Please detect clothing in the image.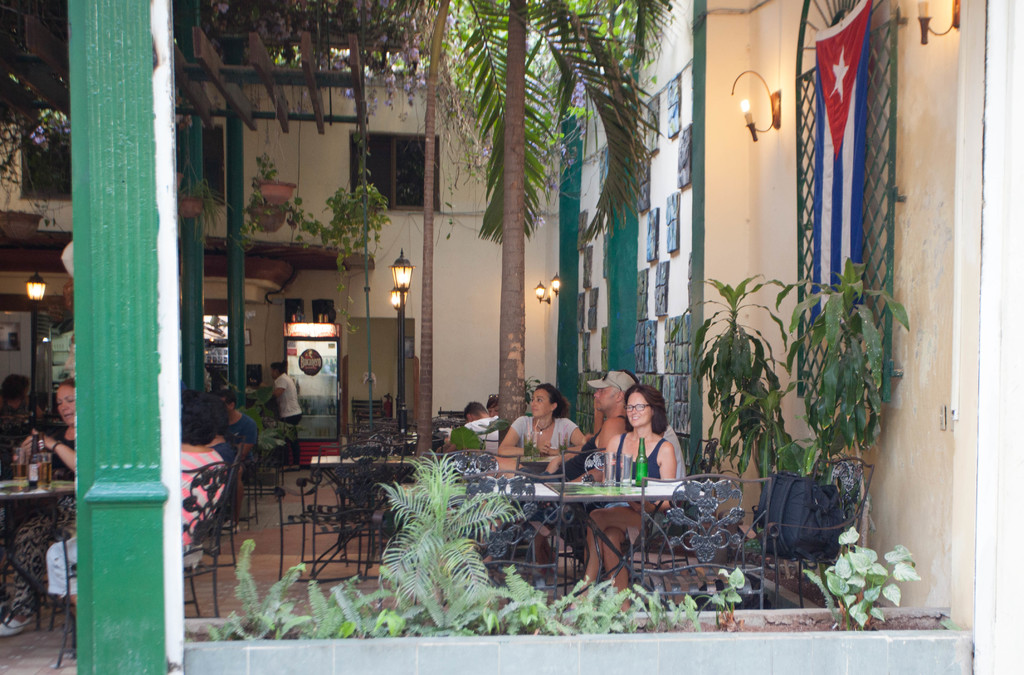
609:430:670:501.
